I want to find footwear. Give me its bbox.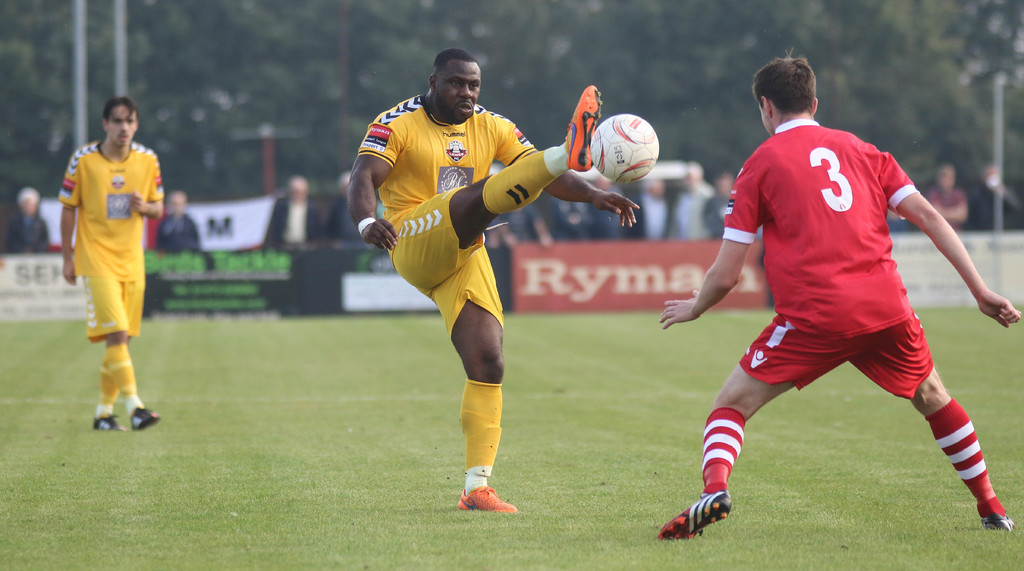
92,414,127,434.
